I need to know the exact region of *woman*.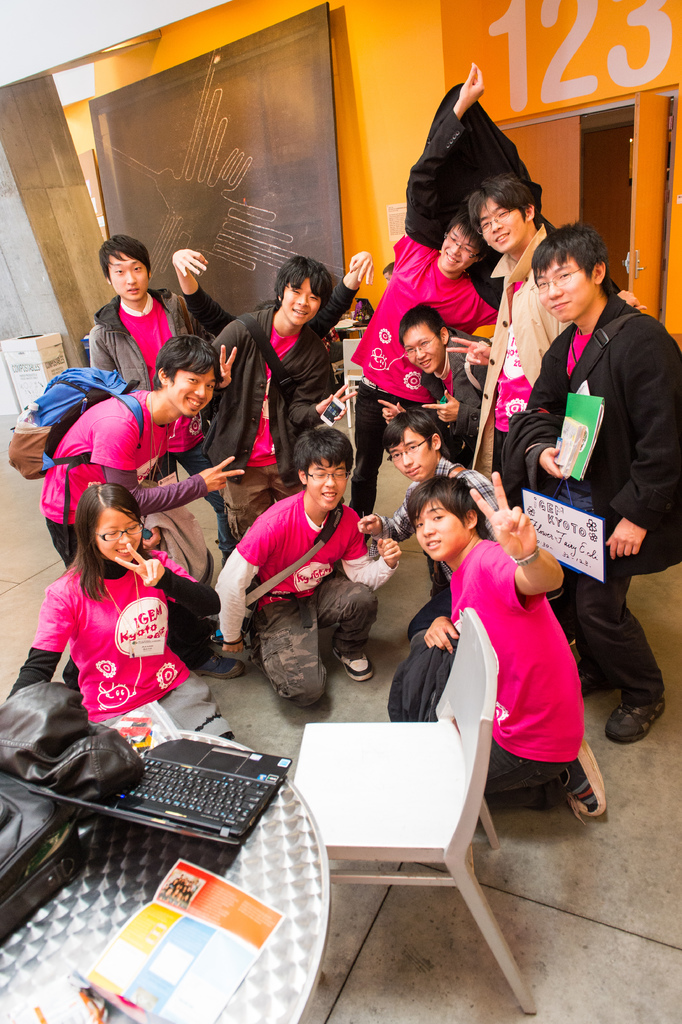
Region: select_region(0, 488, 237, 737).
